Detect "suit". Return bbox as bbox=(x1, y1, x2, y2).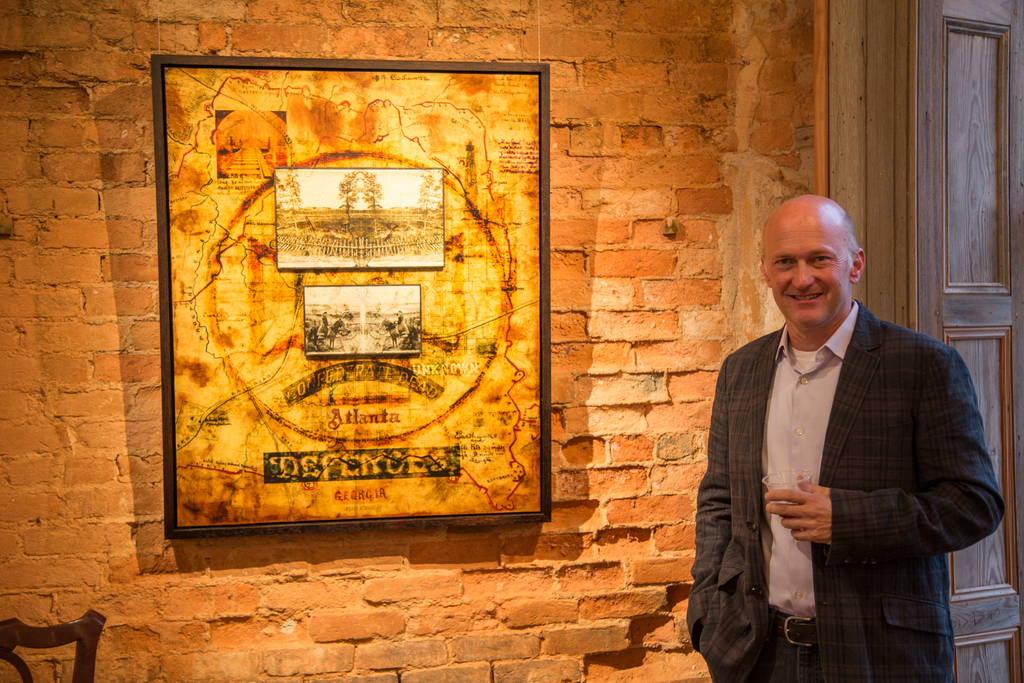
bbox=(693, 242, 999, 662).
